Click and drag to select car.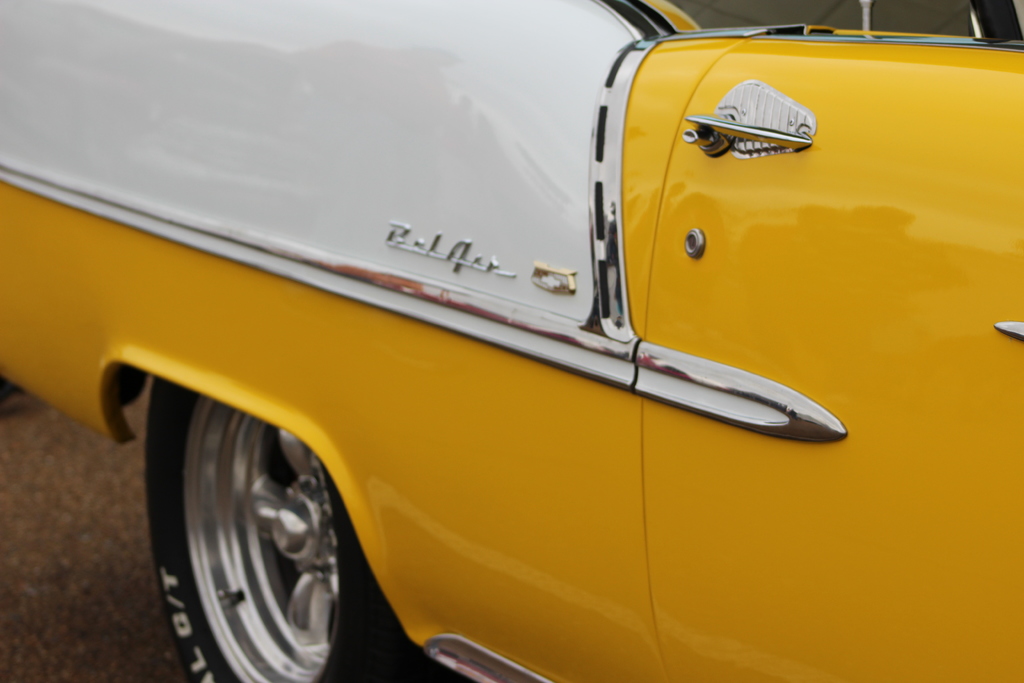
Selection: (0, 6, 1023, 648).
